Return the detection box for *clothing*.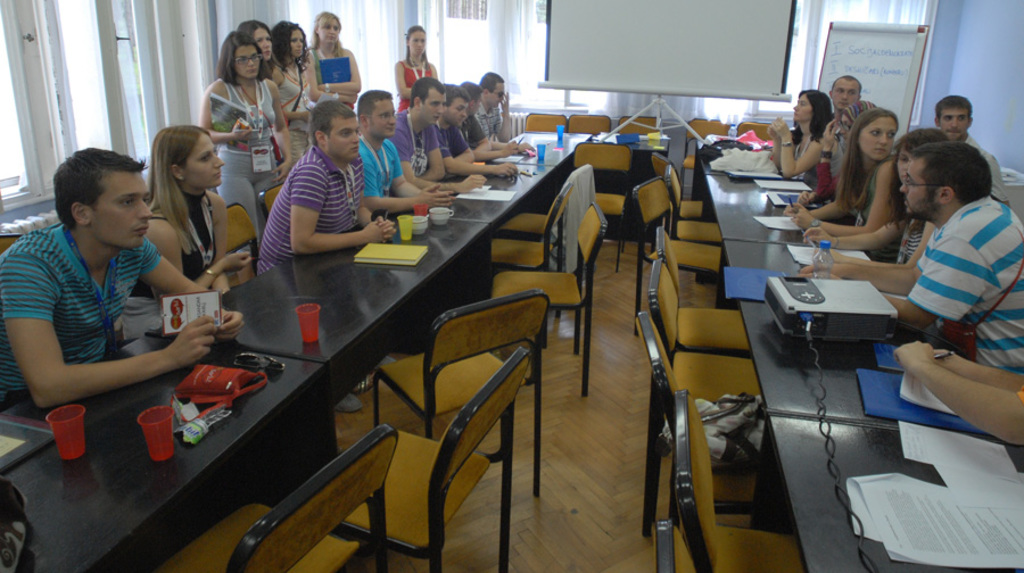
[353,134,396,206].
